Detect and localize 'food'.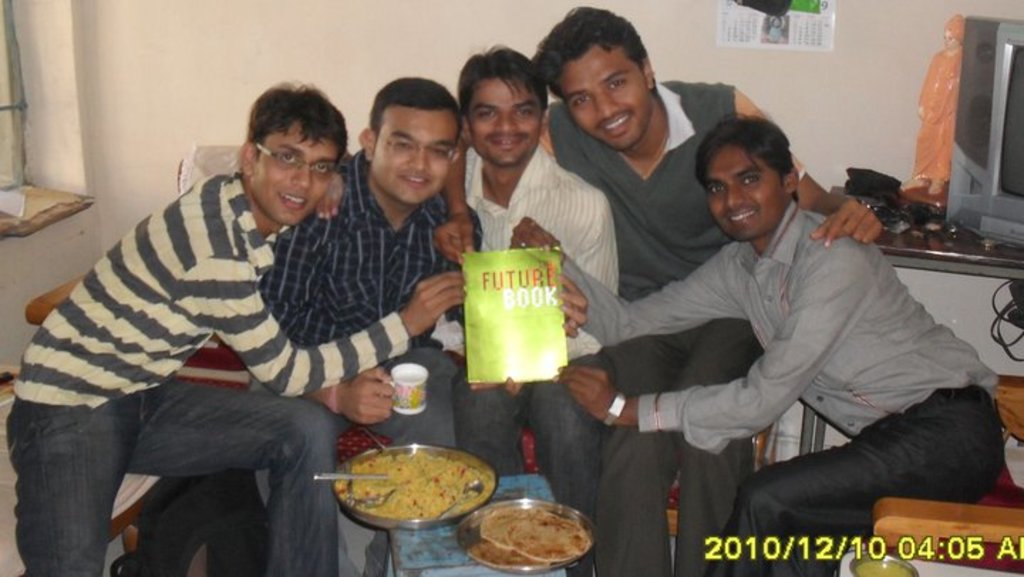
Localized at BBox(465, 507, 594, 570).
